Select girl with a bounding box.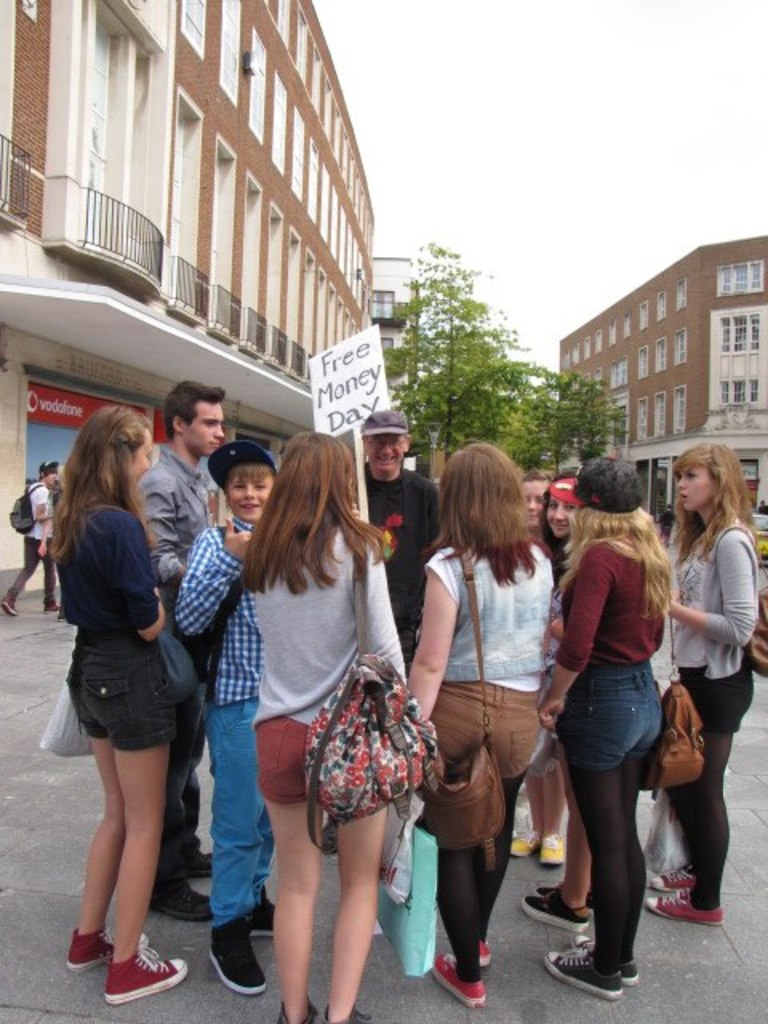
{"x1": 536, "y1": 446, "x2": 653, "y2": 984}.
